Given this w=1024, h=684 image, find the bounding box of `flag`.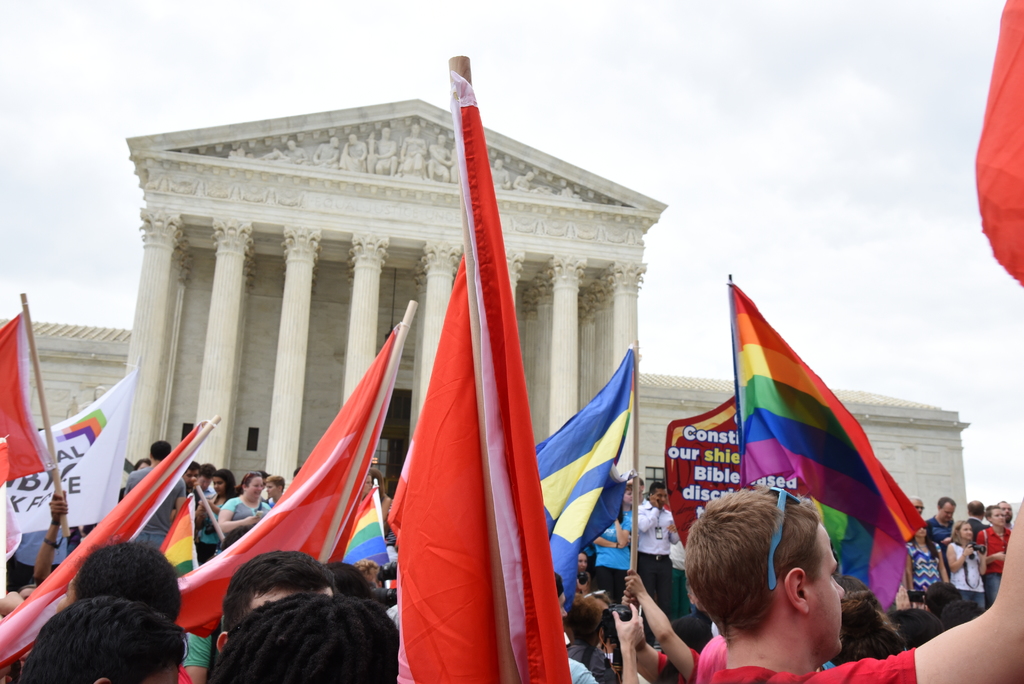
0:309:47:487.
